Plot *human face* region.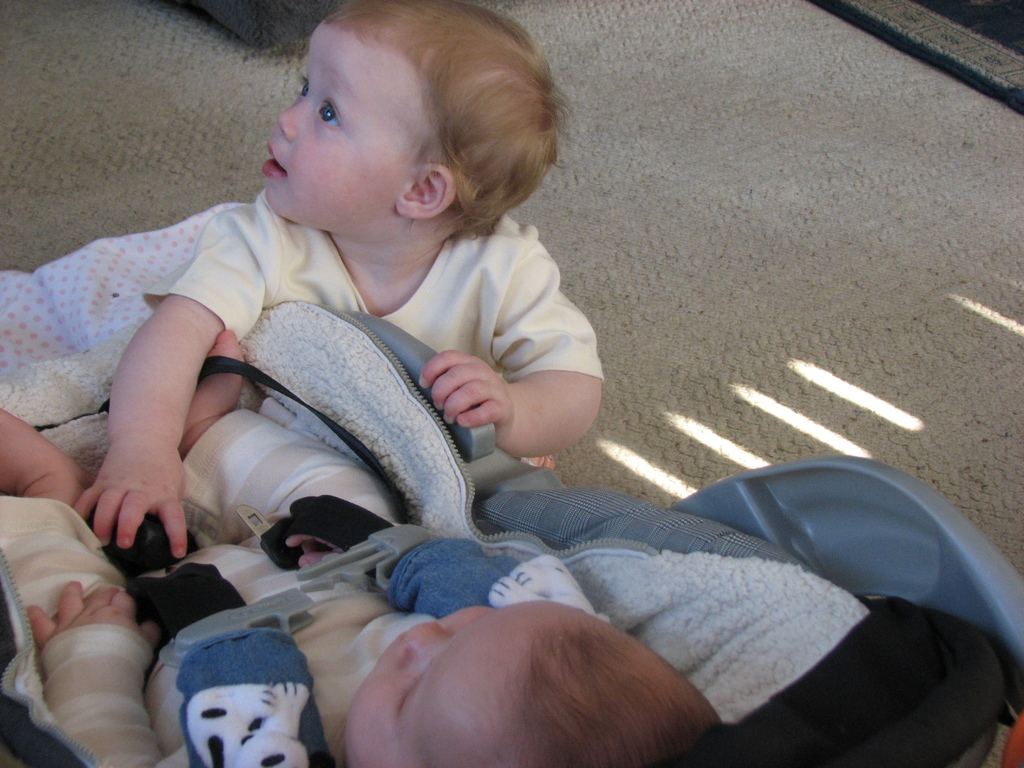
Plotted at [341,602,578,767].
